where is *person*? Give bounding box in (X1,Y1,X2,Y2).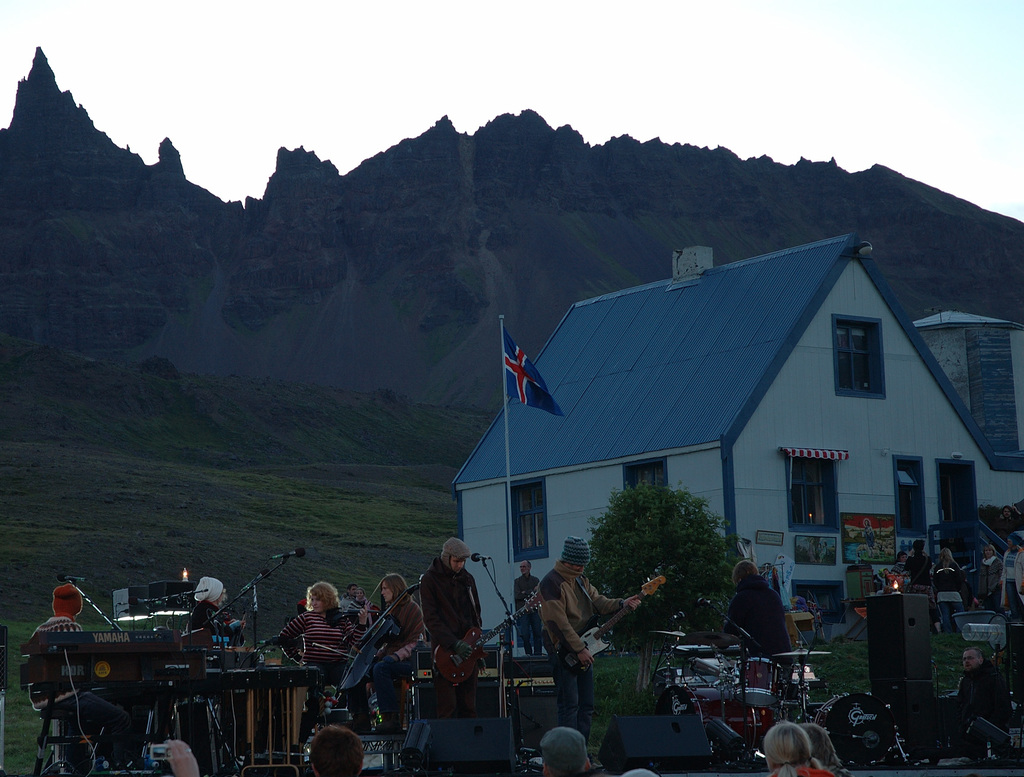
(184,576,228,759).
